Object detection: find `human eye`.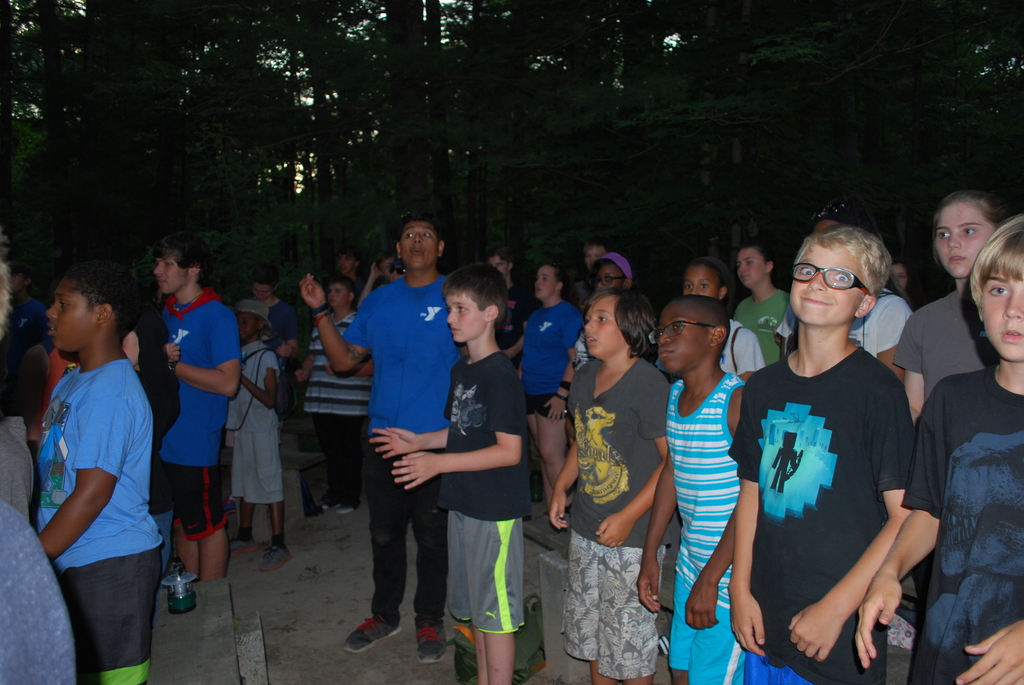
[left=164, top=262, right=170, bottom=268].
